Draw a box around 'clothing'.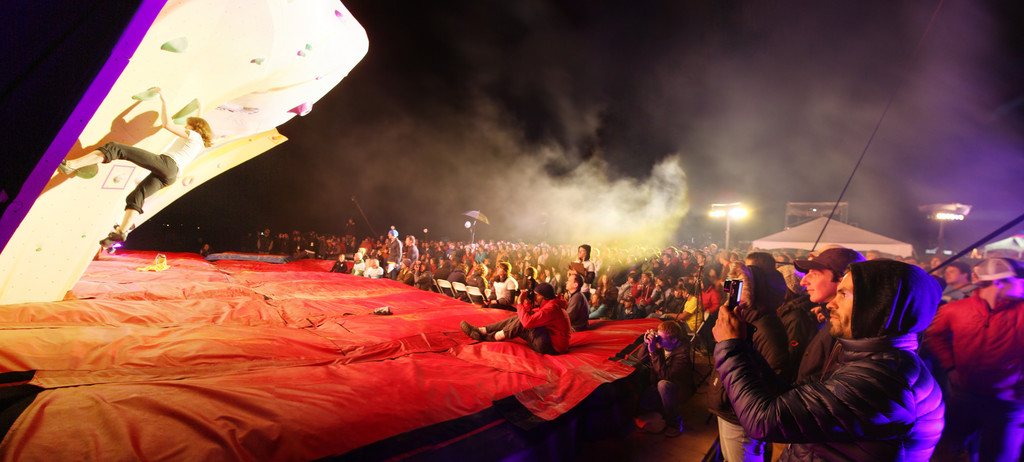
461,272,488,297.
